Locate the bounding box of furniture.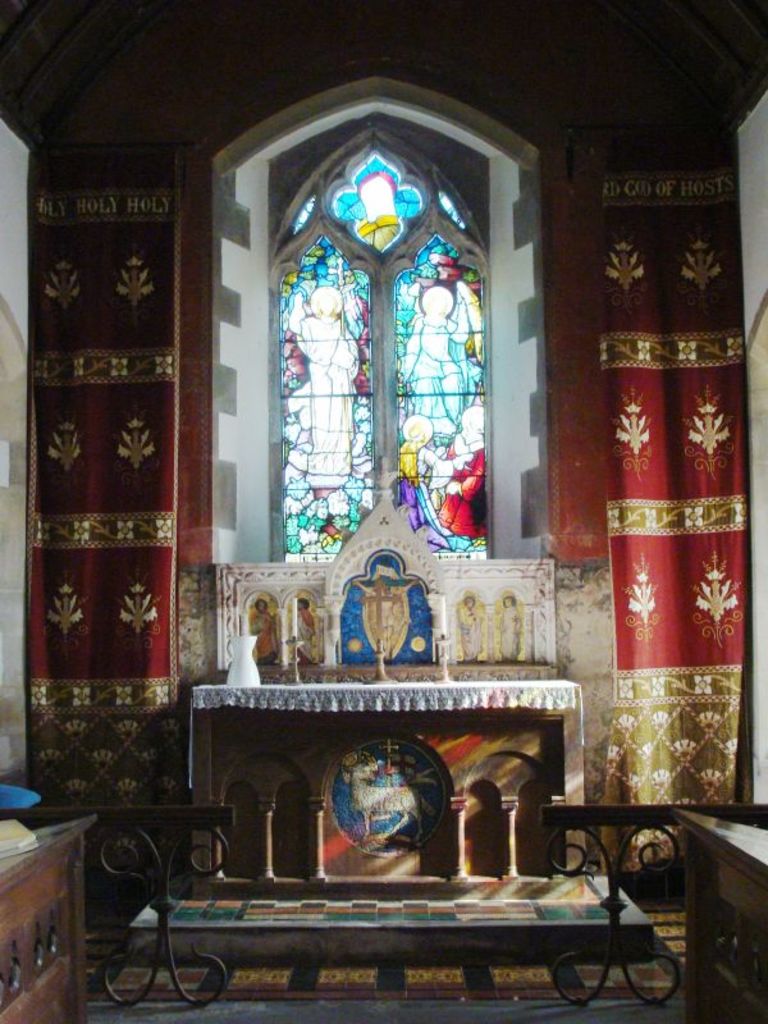
Bounding box: 673, 808, 767, 1023.
